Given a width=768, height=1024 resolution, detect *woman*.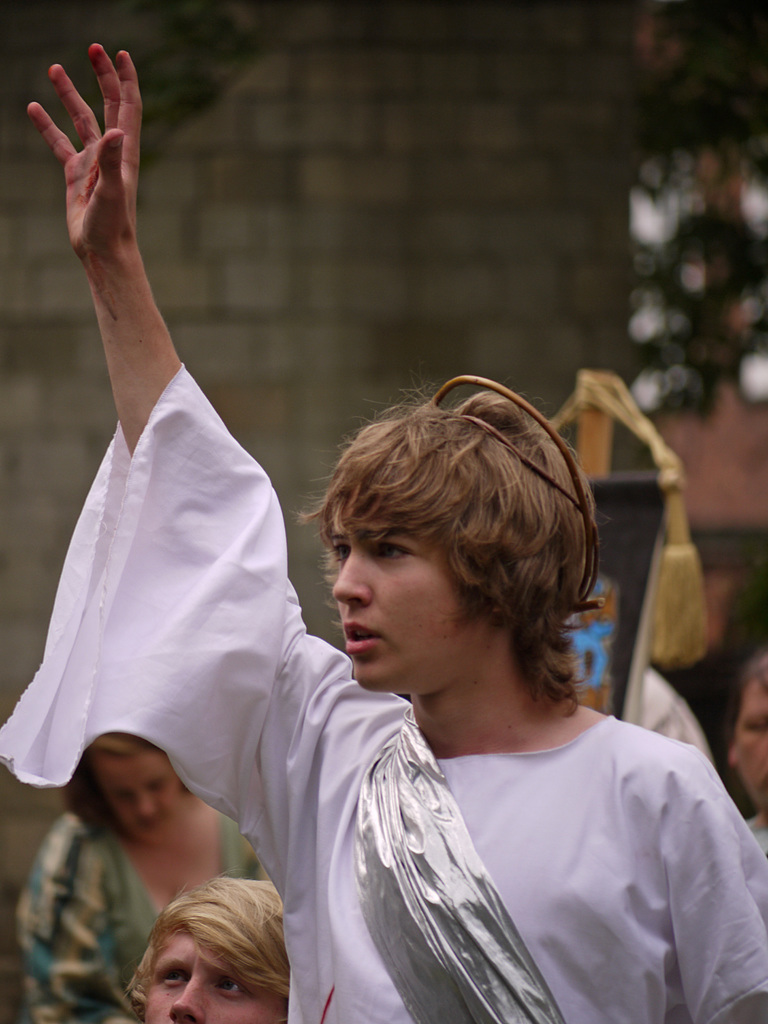
<box>12,732,275,1023</box>.
